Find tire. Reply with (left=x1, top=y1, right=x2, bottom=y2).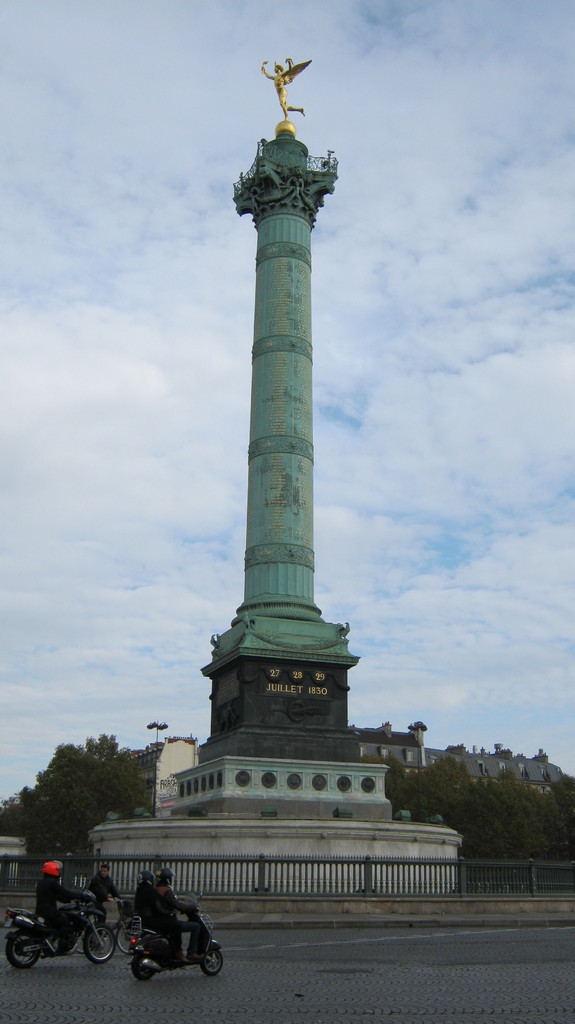
(left=115, top=921, right=136, bottom=954).
